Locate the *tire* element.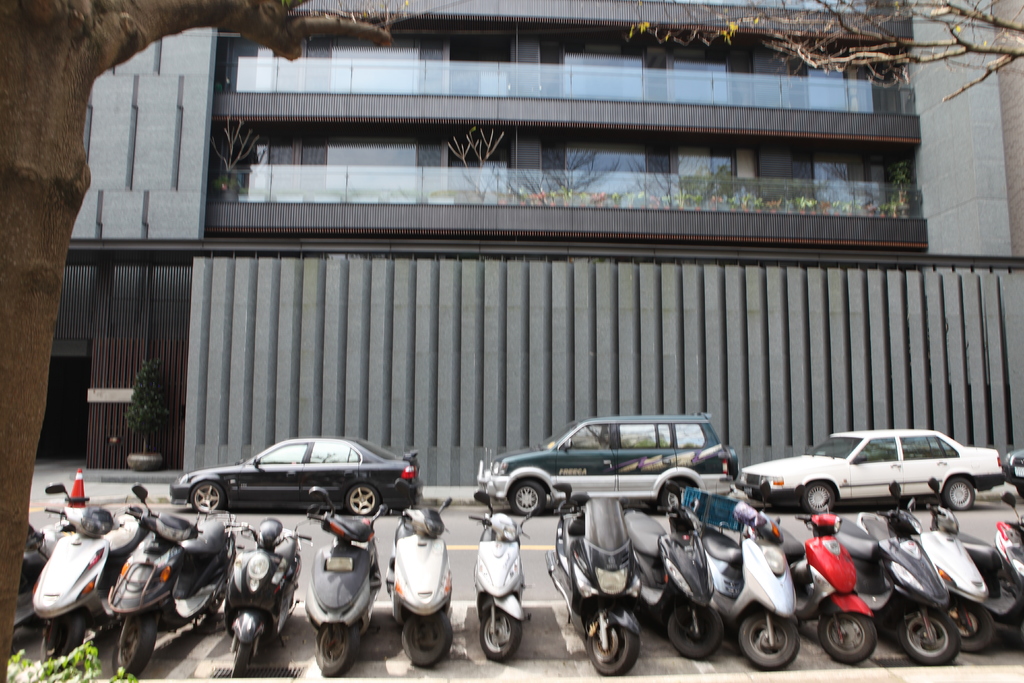
Element bbox: x1=184 y1=478 x2=228 y2=514.
